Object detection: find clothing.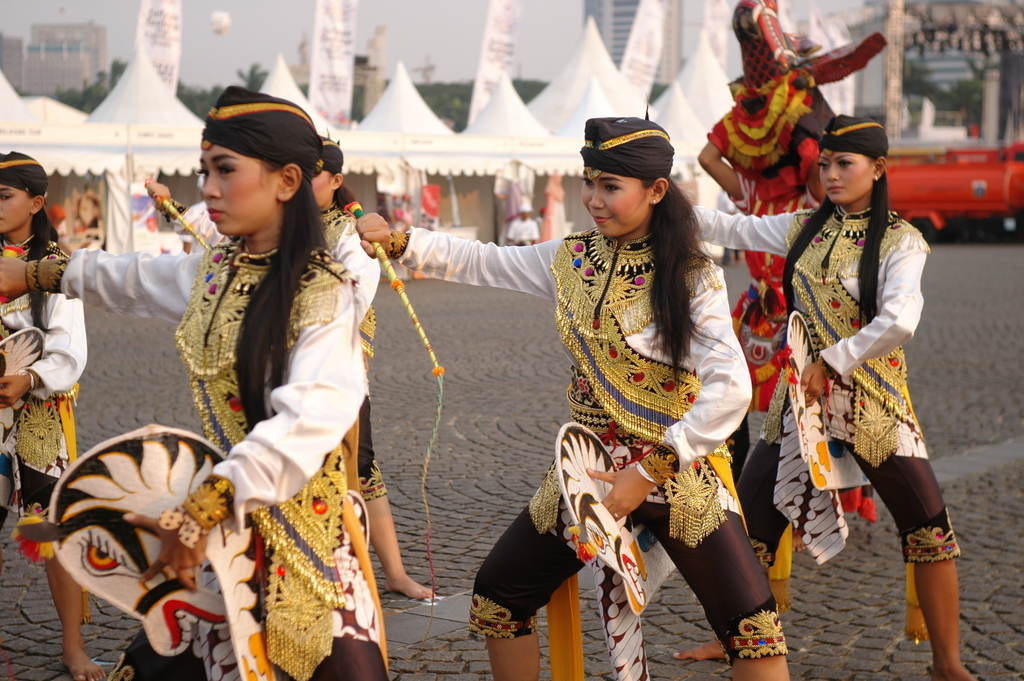
box(63, 236, 392, 680).
